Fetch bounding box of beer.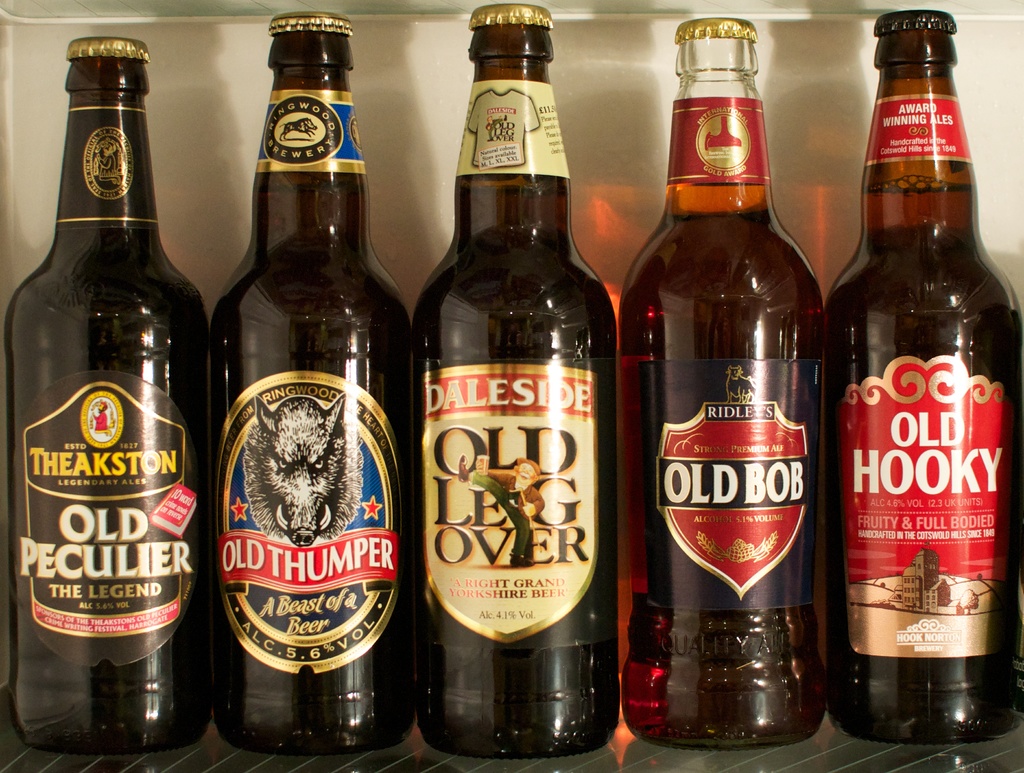
Bbox: x1=821, y1=10, x2=1023, y2=743.
